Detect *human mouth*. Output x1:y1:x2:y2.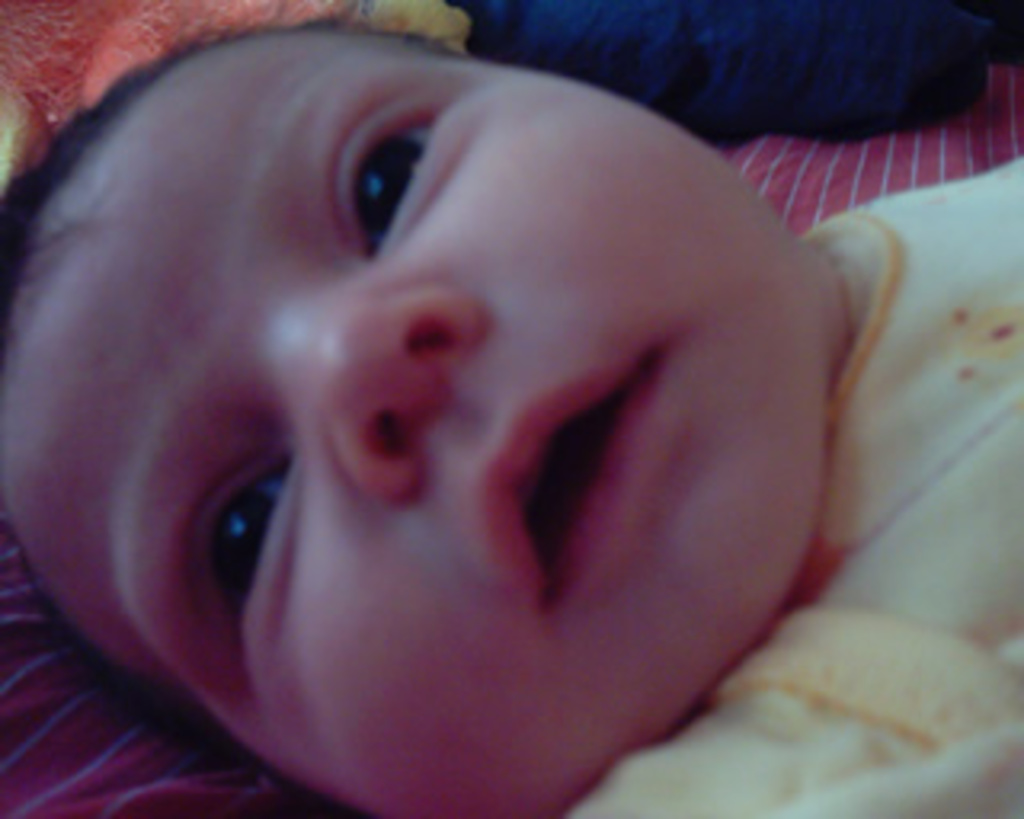
480:320:682:621.
